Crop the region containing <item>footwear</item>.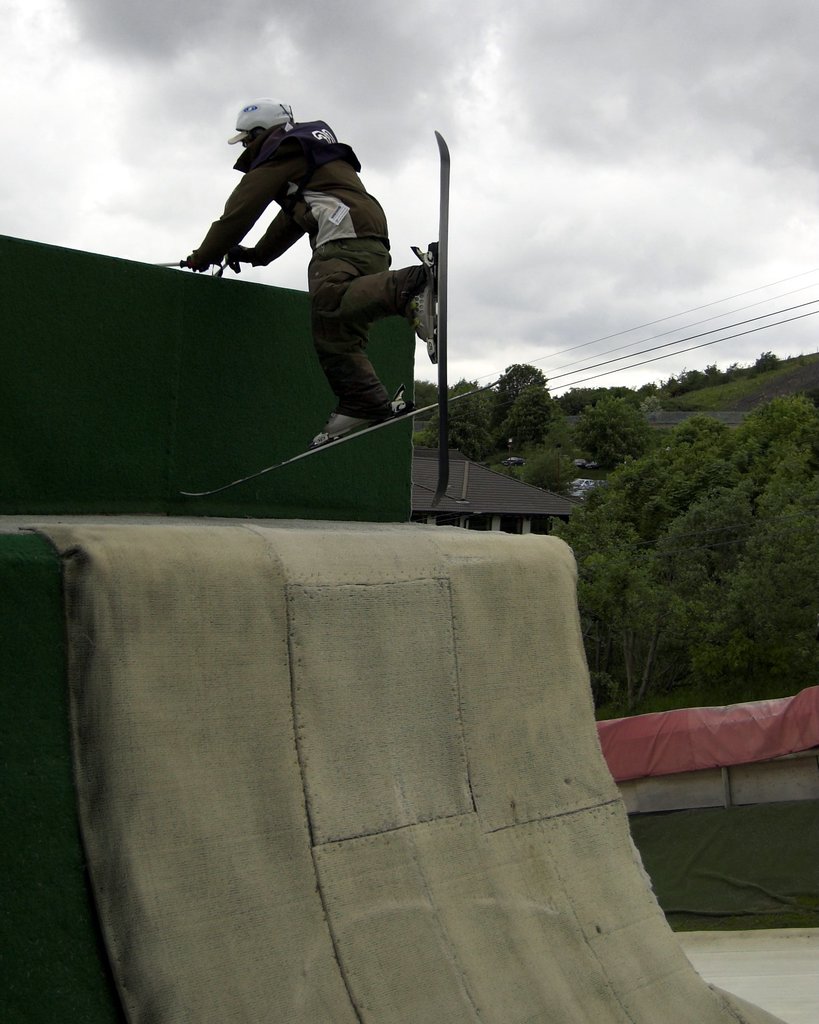
Crop region: 315, 415, 394, 442.
